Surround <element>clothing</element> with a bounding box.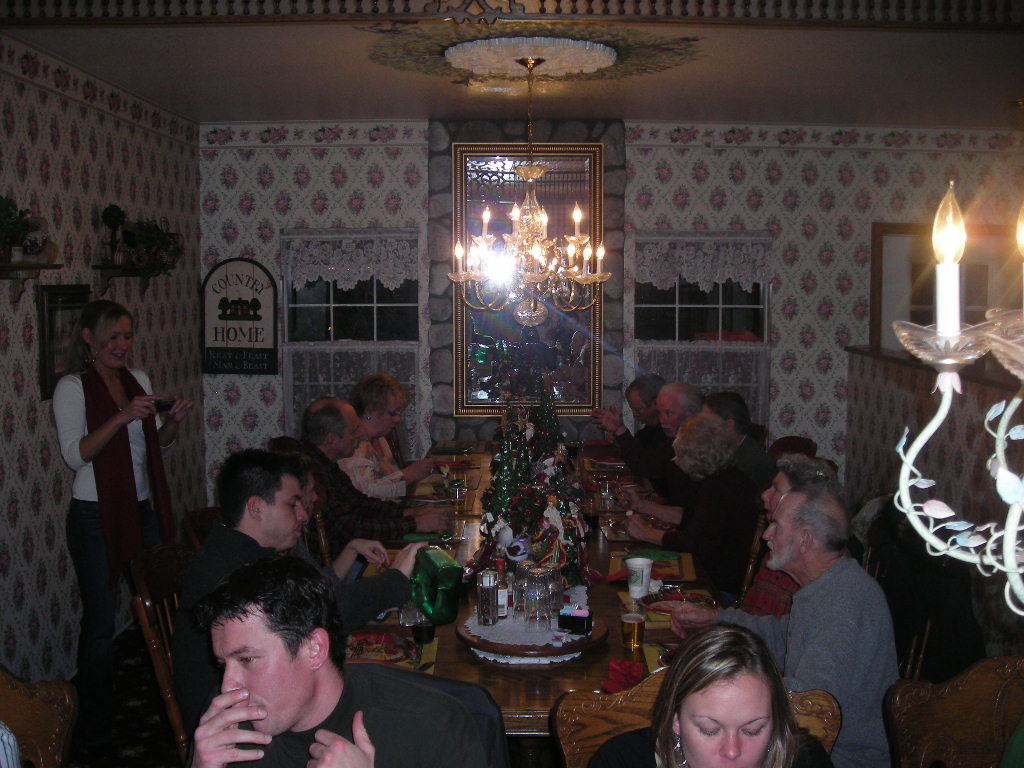
(left=266, top=437, right=417, bottom=558).
